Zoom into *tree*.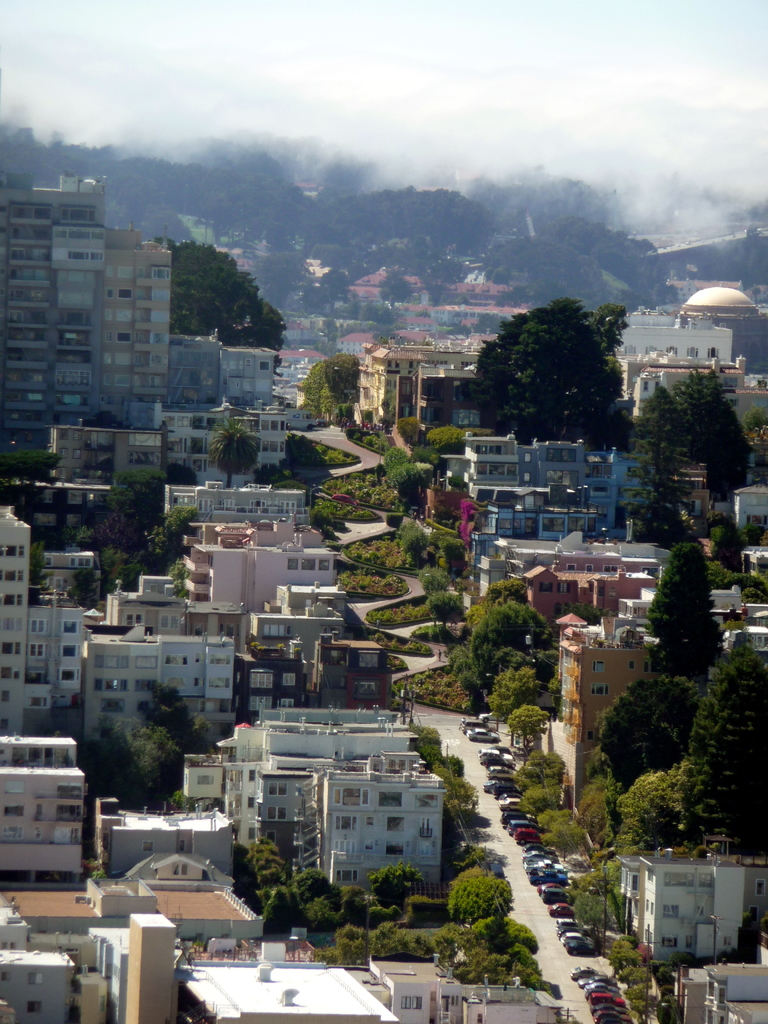
Zoom target: locate(170, 240, 262, 339).
